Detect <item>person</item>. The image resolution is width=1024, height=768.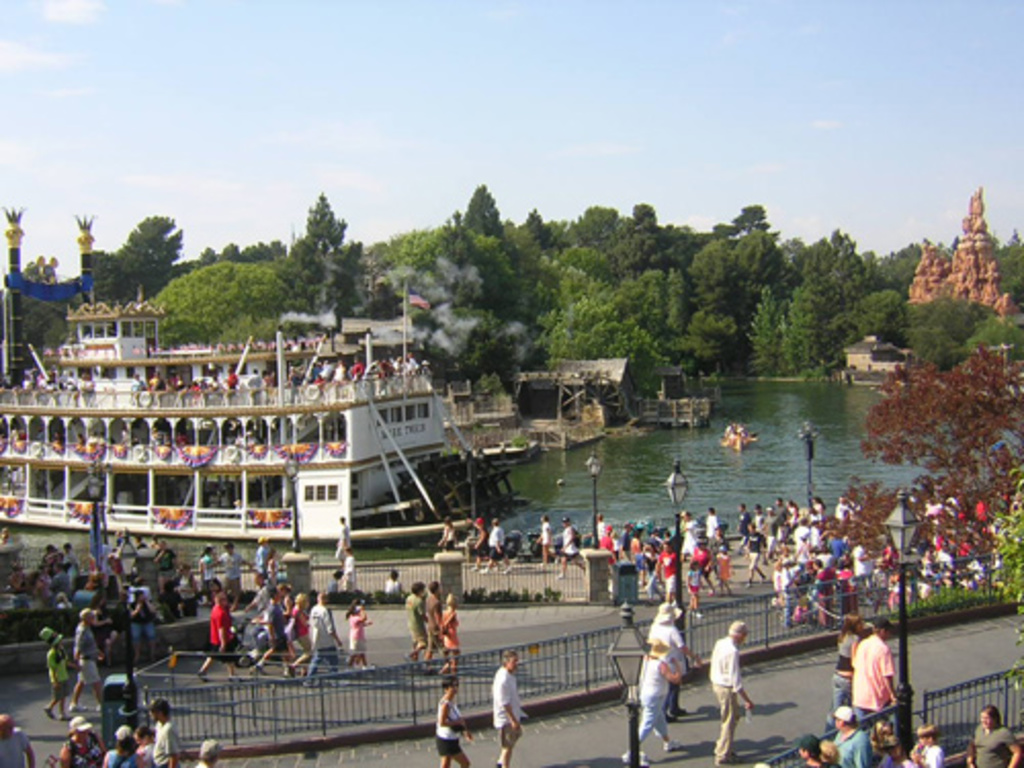
(821, 711, 864, 766).
